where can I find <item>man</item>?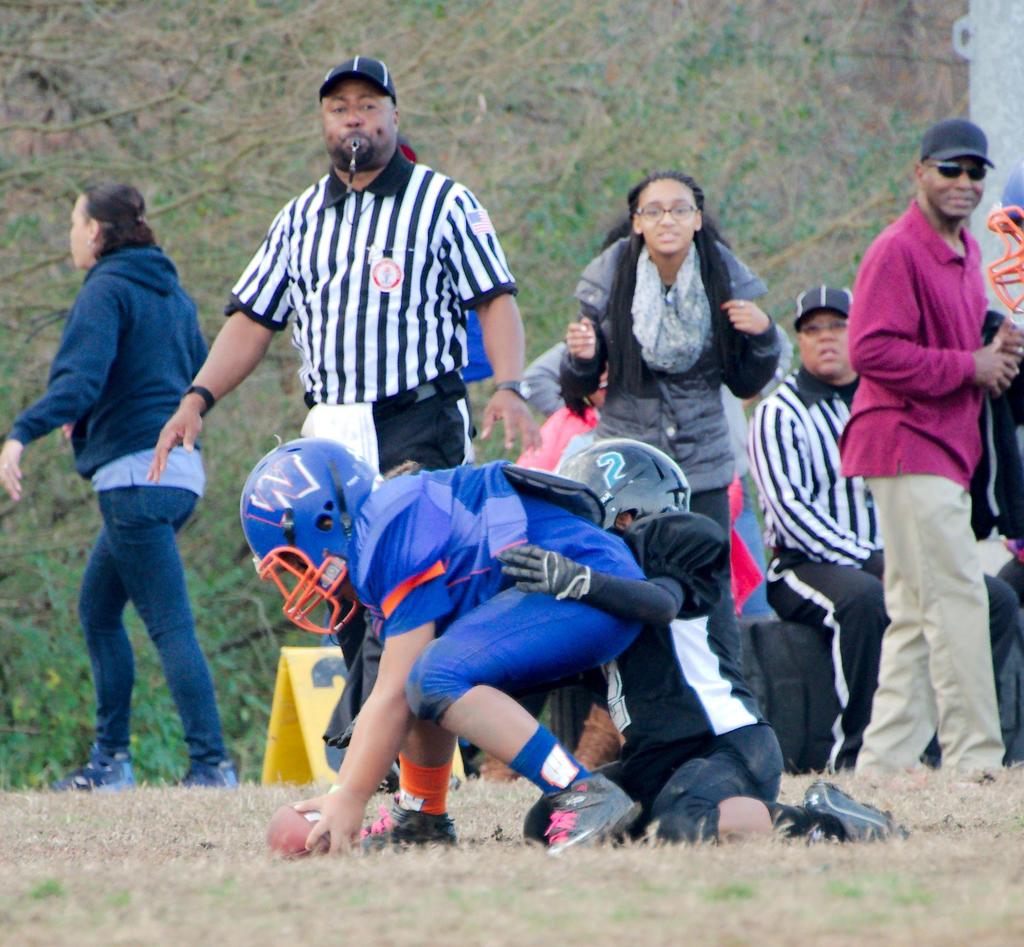
You can find it at box(143, 53, 541, 789).
